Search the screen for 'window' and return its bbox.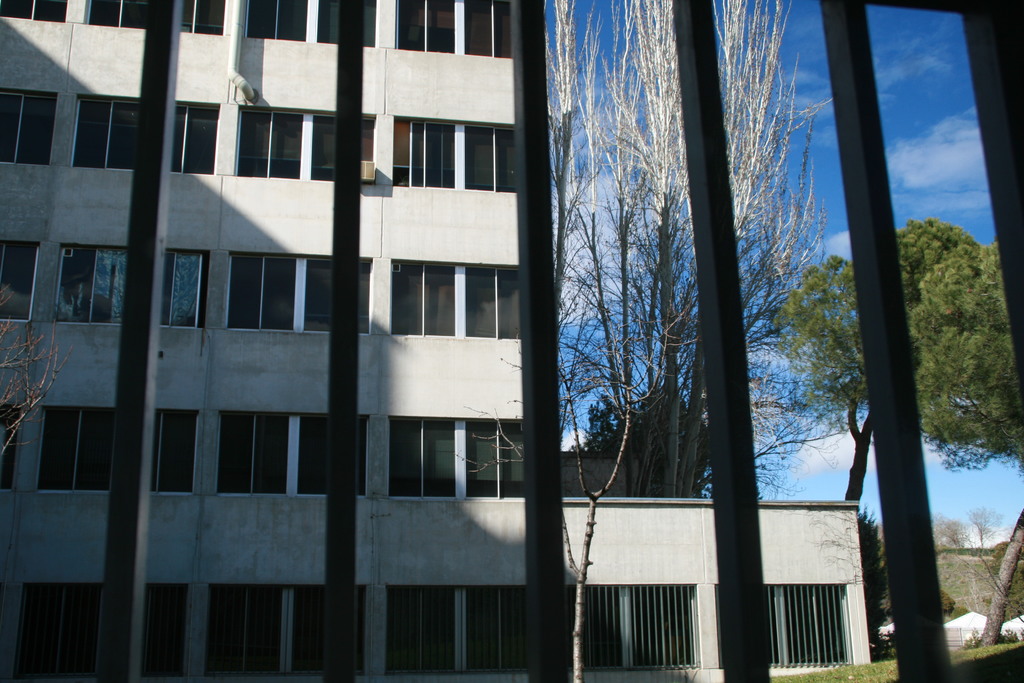
Found: select_region(317, 0, 378, 46).
